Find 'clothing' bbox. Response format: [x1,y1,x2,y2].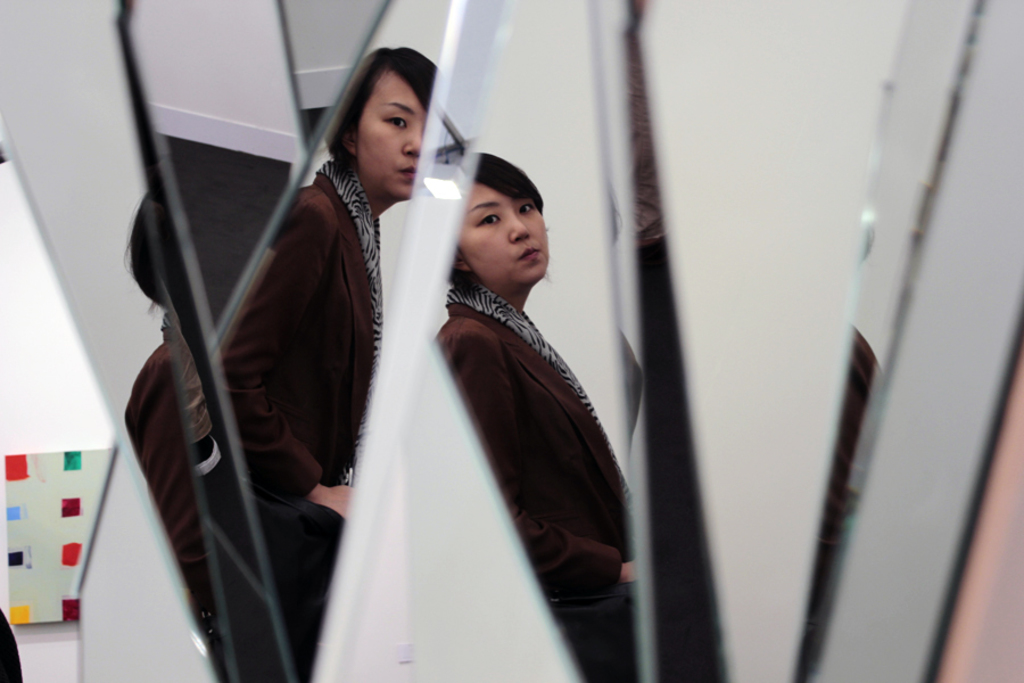
[119,327,223,678].
